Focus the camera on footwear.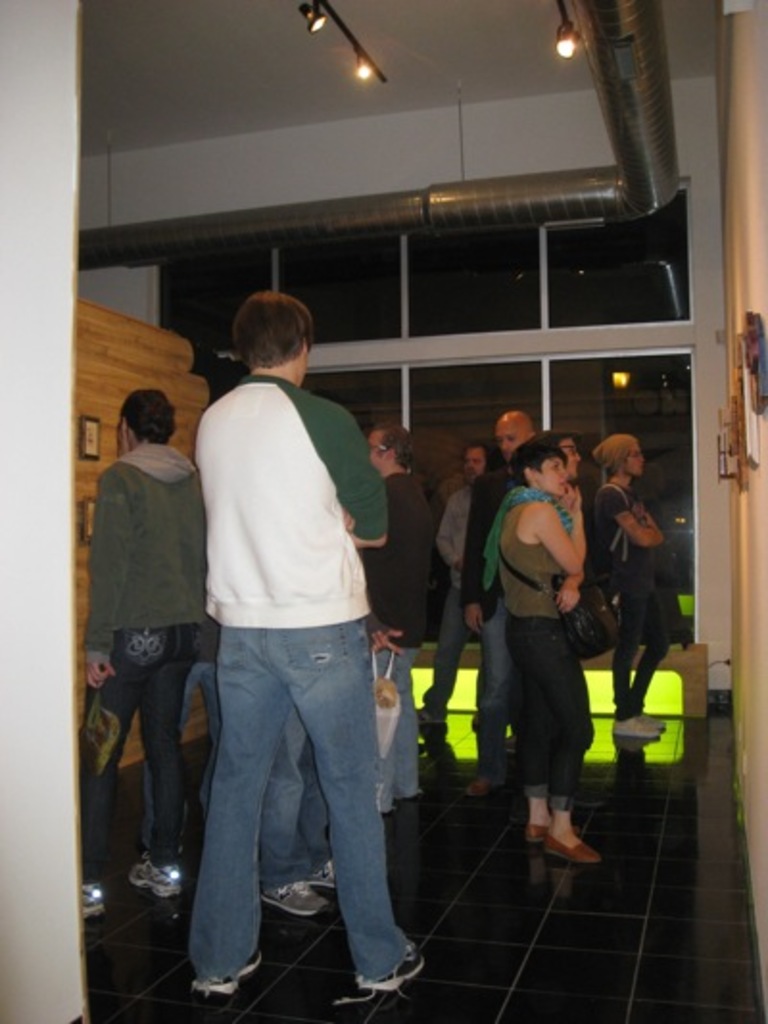
Focus region: x1=326, y1=936, x2=424, y2=1009.
